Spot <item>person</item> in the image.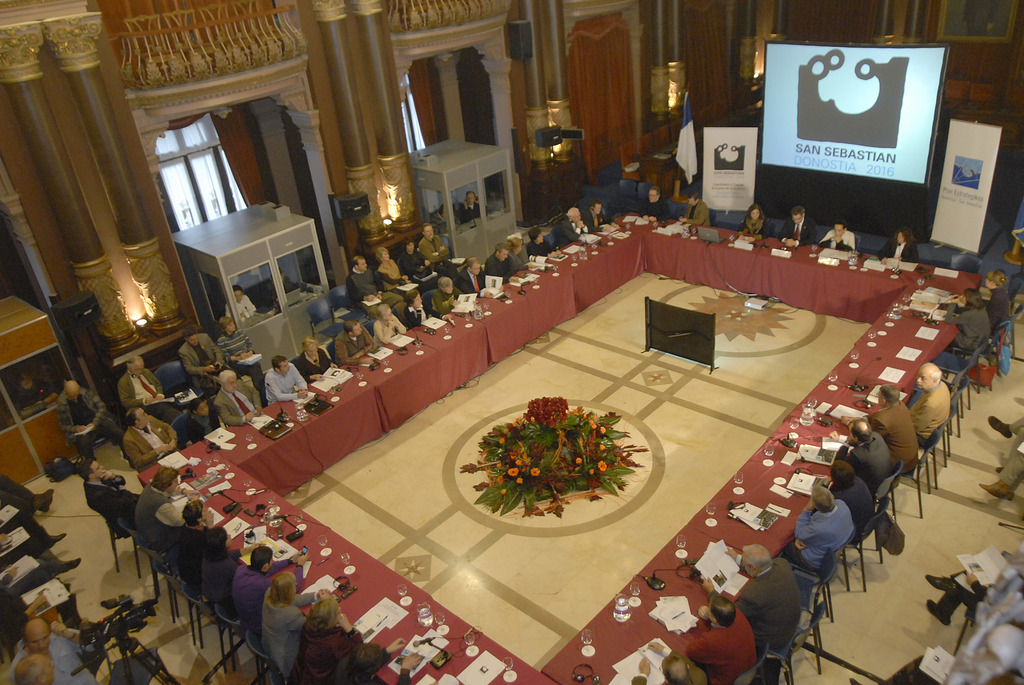
<item>person</item> found at select_region(508, 235, 539, 270).
